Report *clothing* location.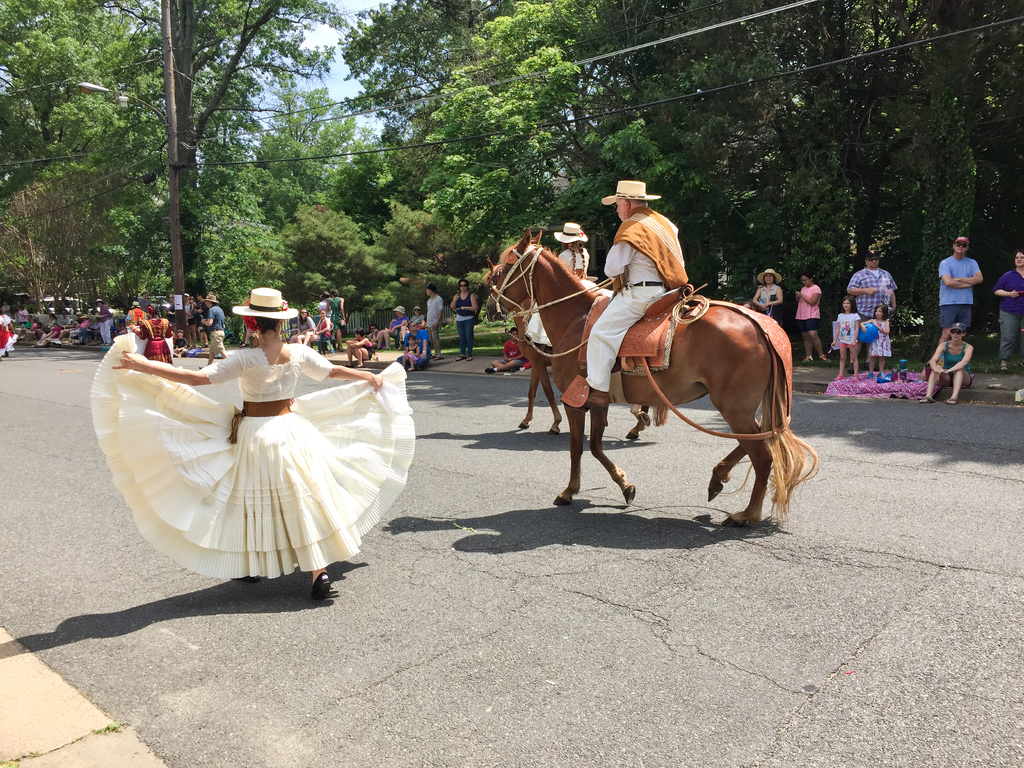
Report: [left=989, top=260, right=1023, bottom=365].
